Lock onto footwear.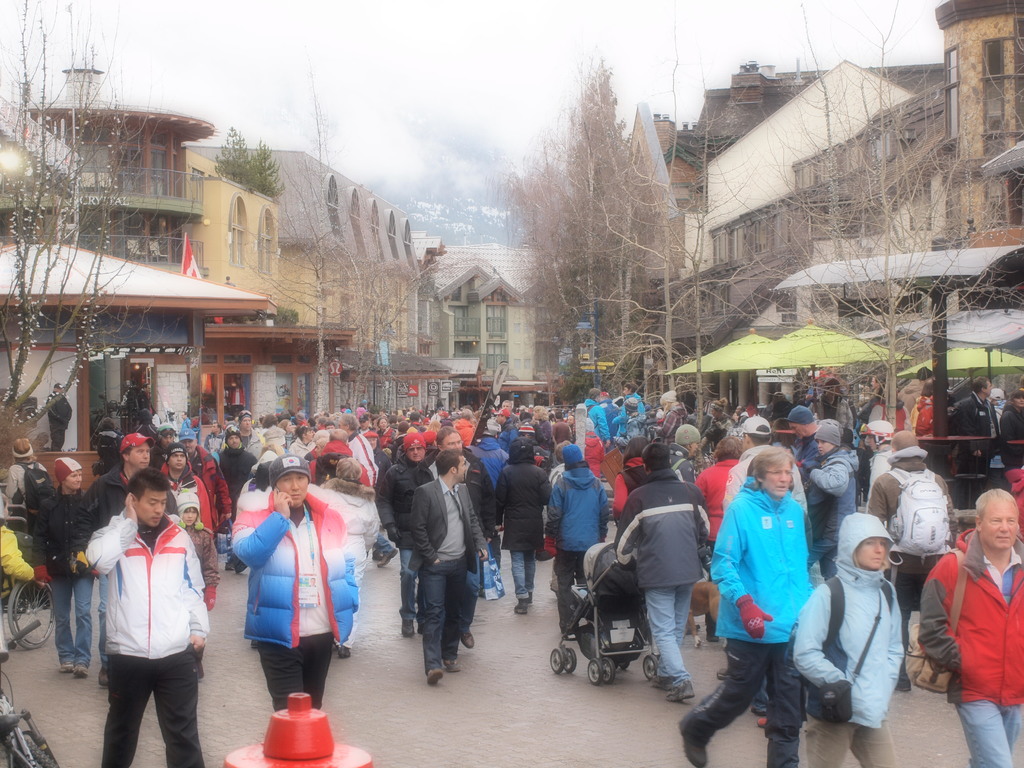
Locked: locate(667, 680, 694, 701).
